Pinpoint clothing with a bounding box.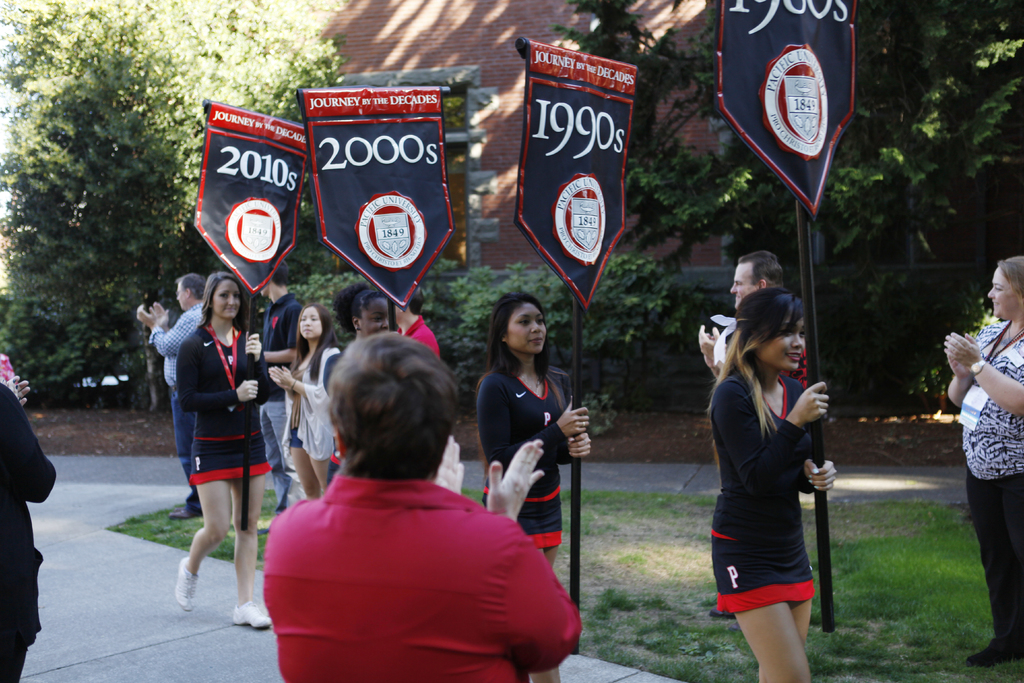
x1=950, y1=320, x2=1023, y2=479.
